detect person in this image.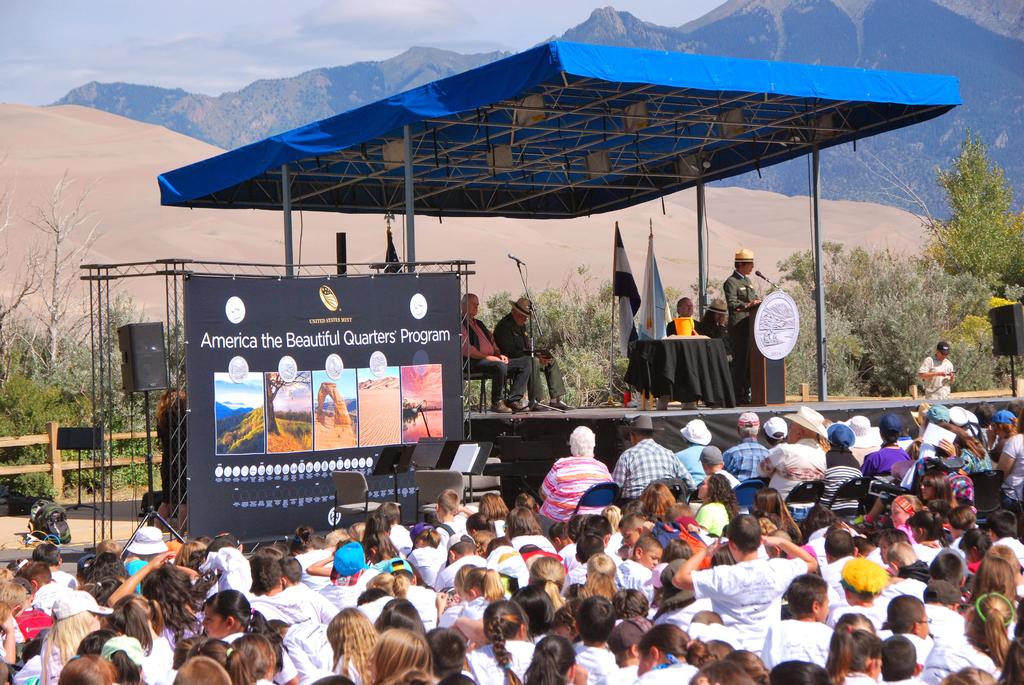
Detection: left=915, top=345, right=956, bottom=402.
